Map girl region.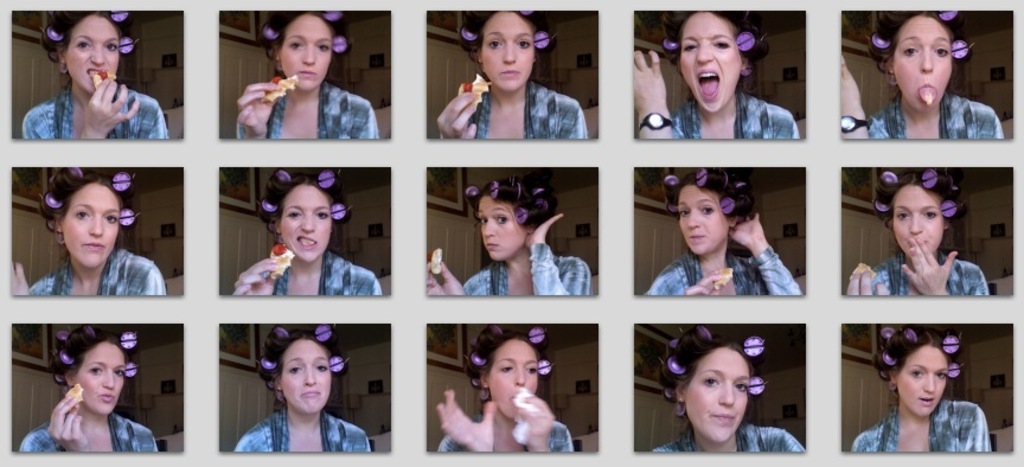
Mapped to bbox=(222, 162, 395, 296).
